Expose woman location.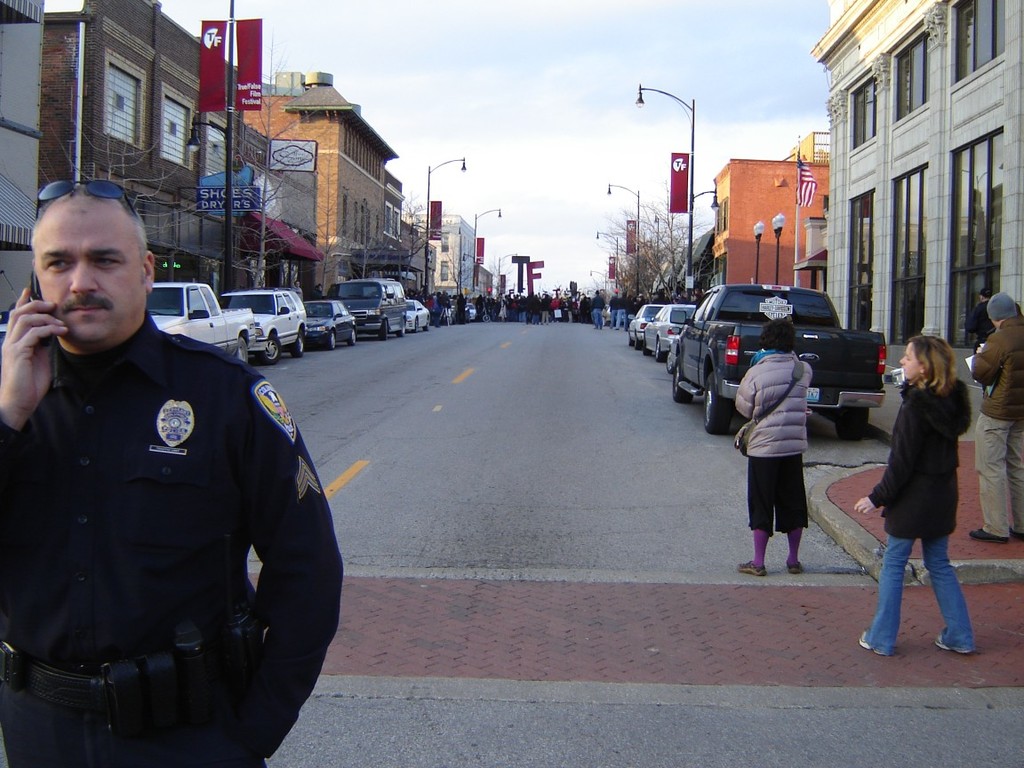
Exposed at (x1=858, y1=315, x2=993, y2=662).
